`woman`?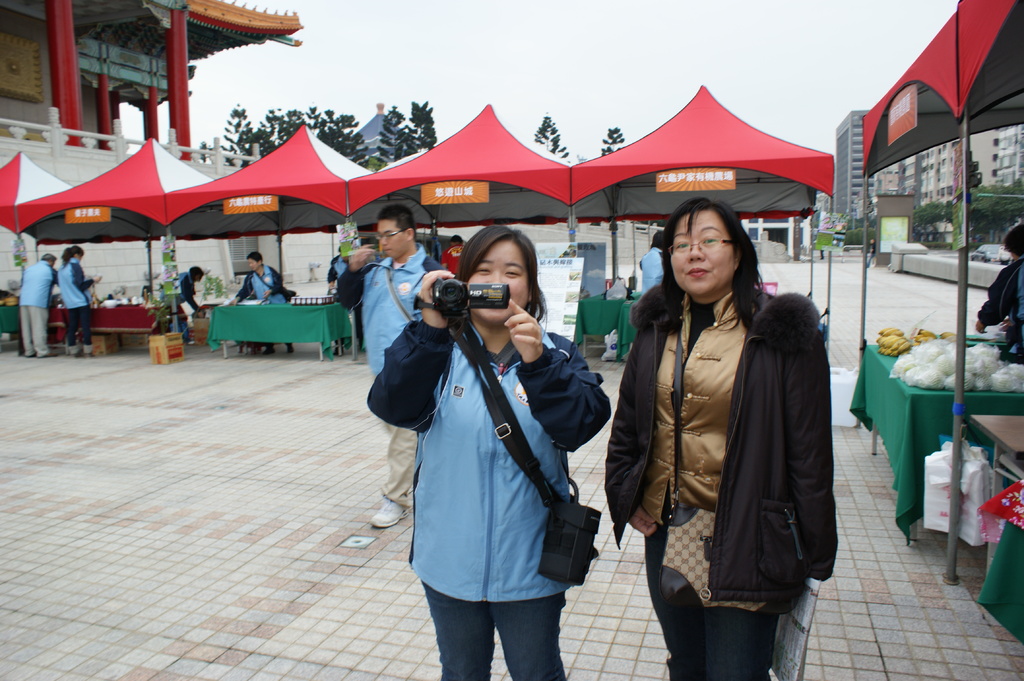
(58, 248, 102, 357)
